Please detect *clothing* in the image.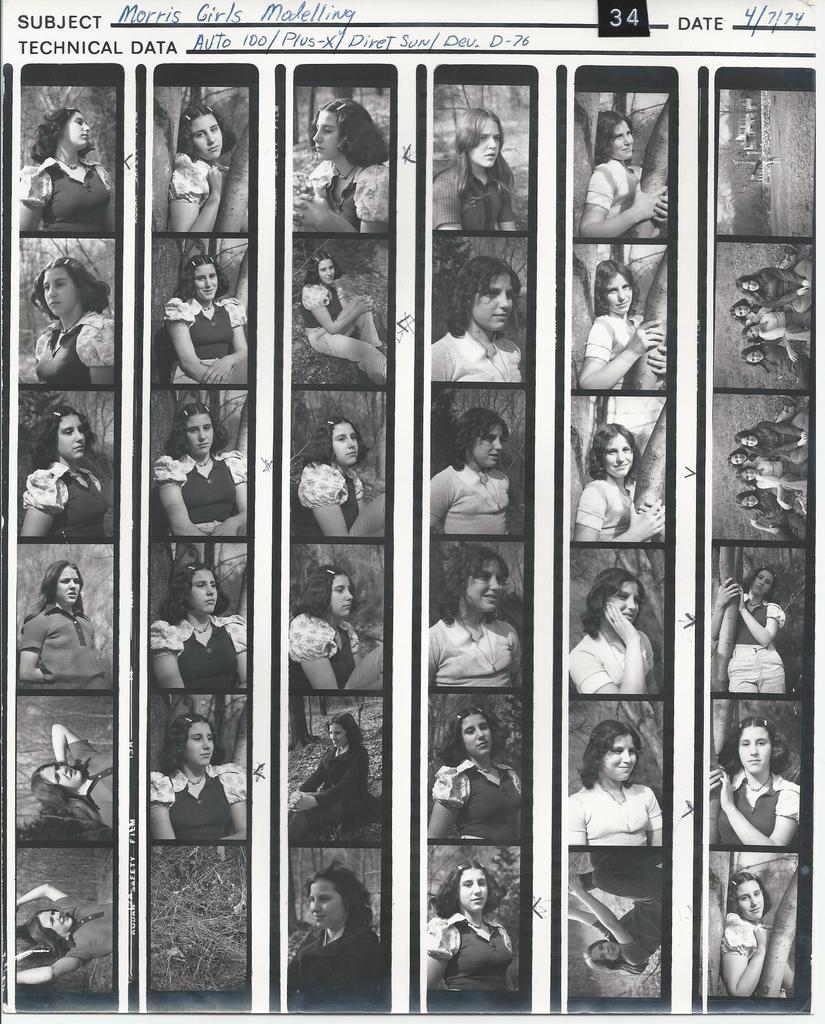
BBox(431, 173, 510, 232).
